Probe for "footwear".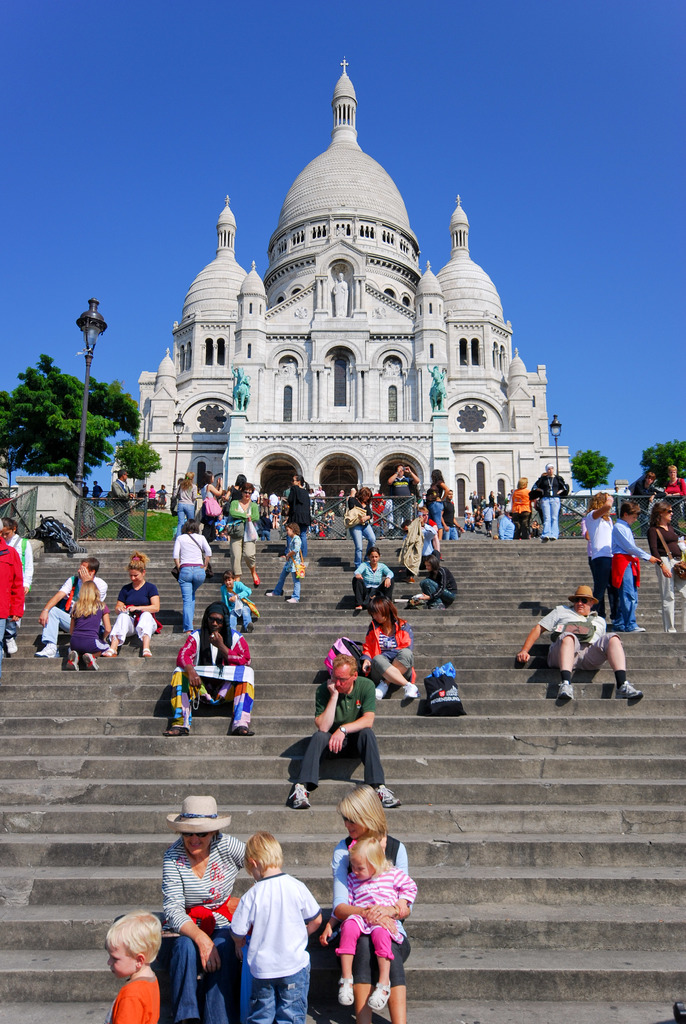
Probe result: bbox(267, 590, 284, 597).
